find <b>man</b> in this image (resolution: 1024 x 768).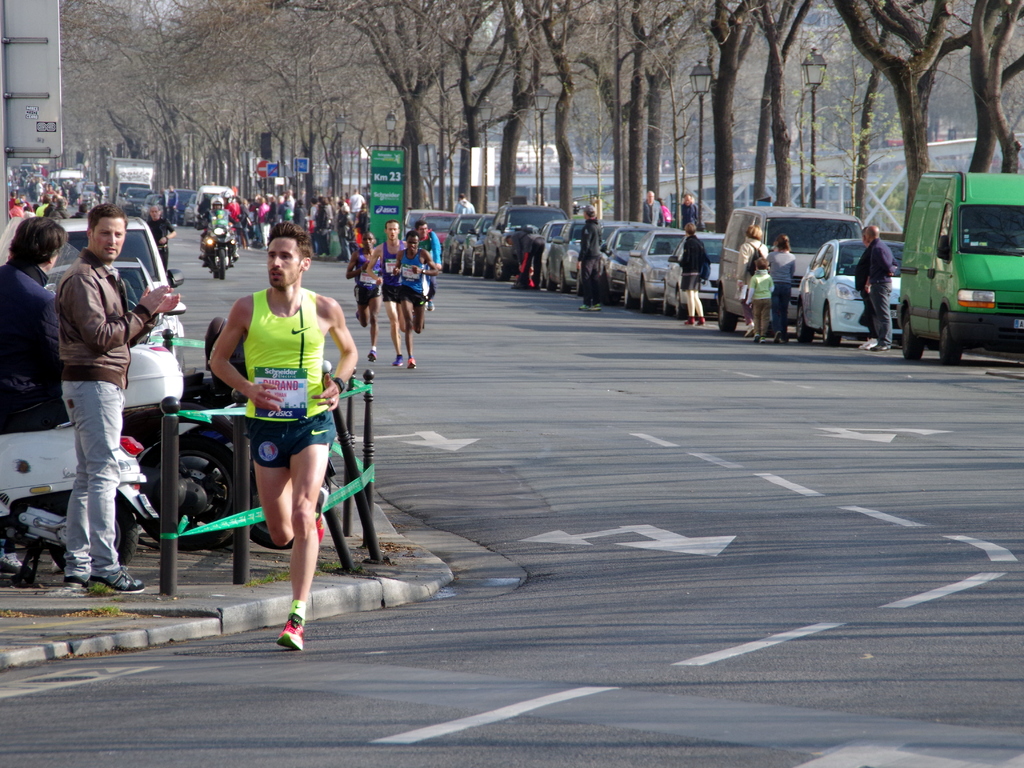
[209,219,361,653].
